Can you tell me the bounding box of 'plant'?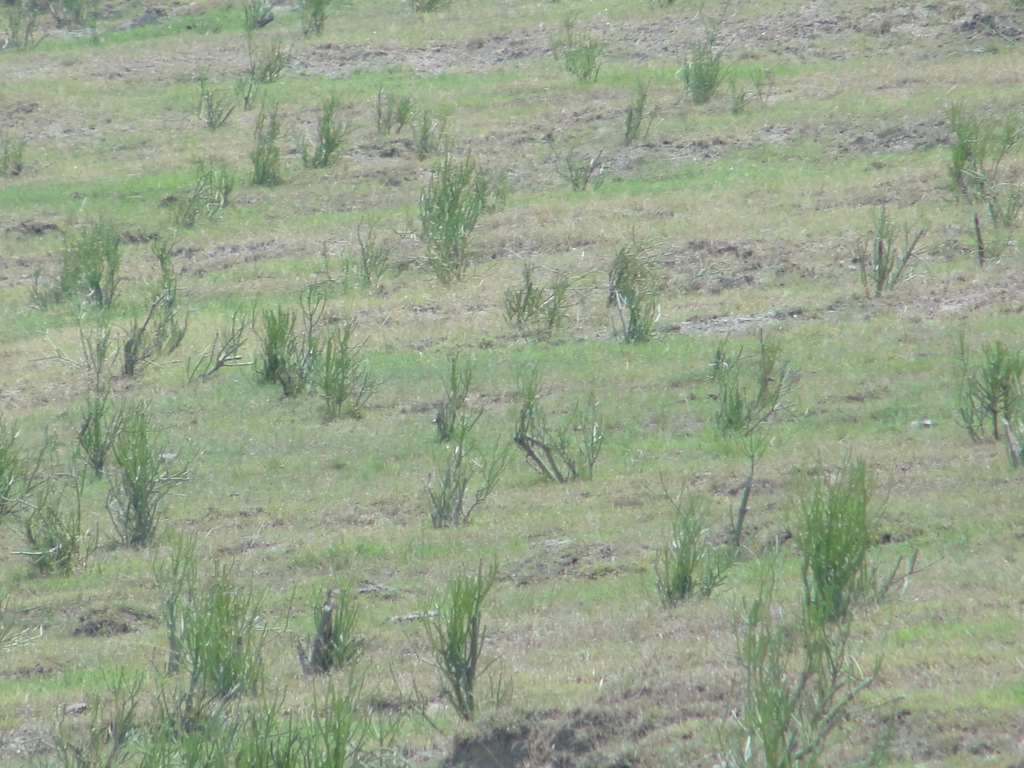
box(426, 441, 511, 540).
